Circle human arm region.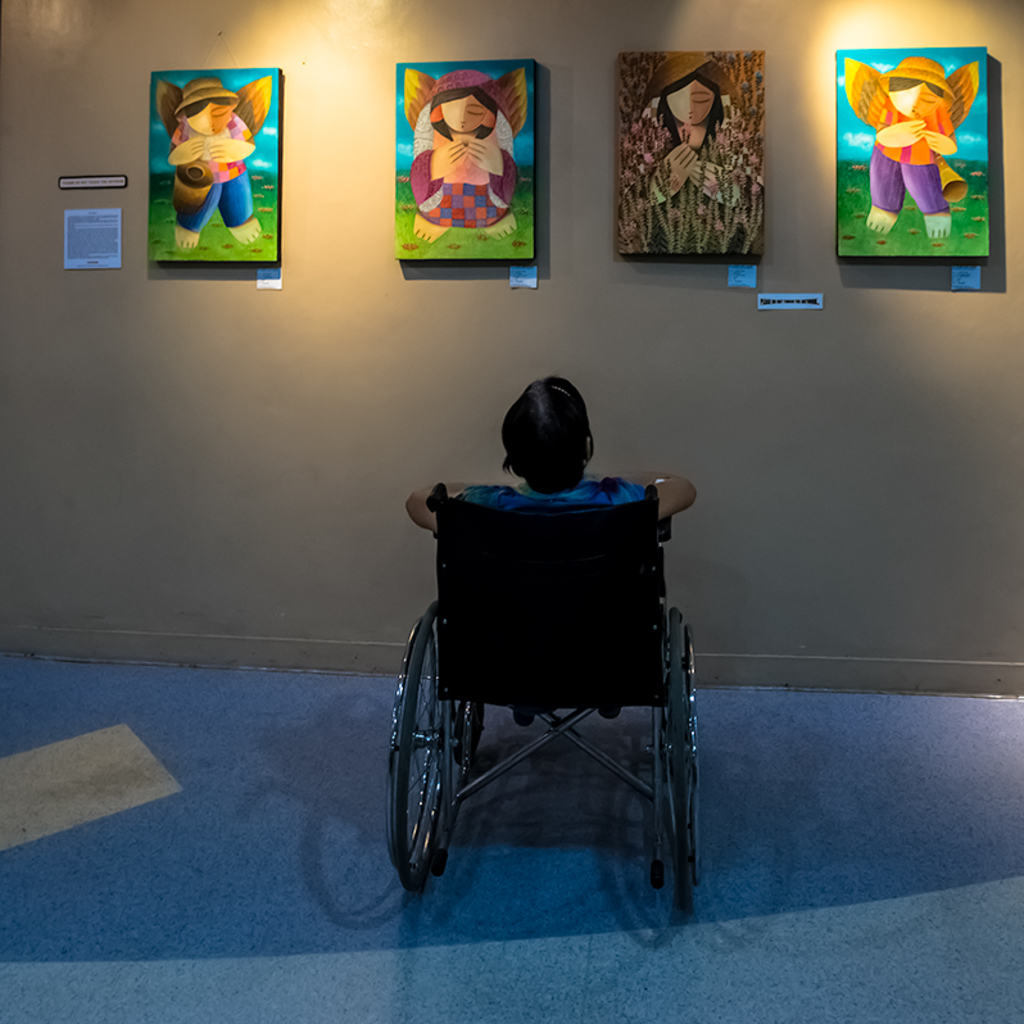
Region: crop(624, 141, 694, 217).
